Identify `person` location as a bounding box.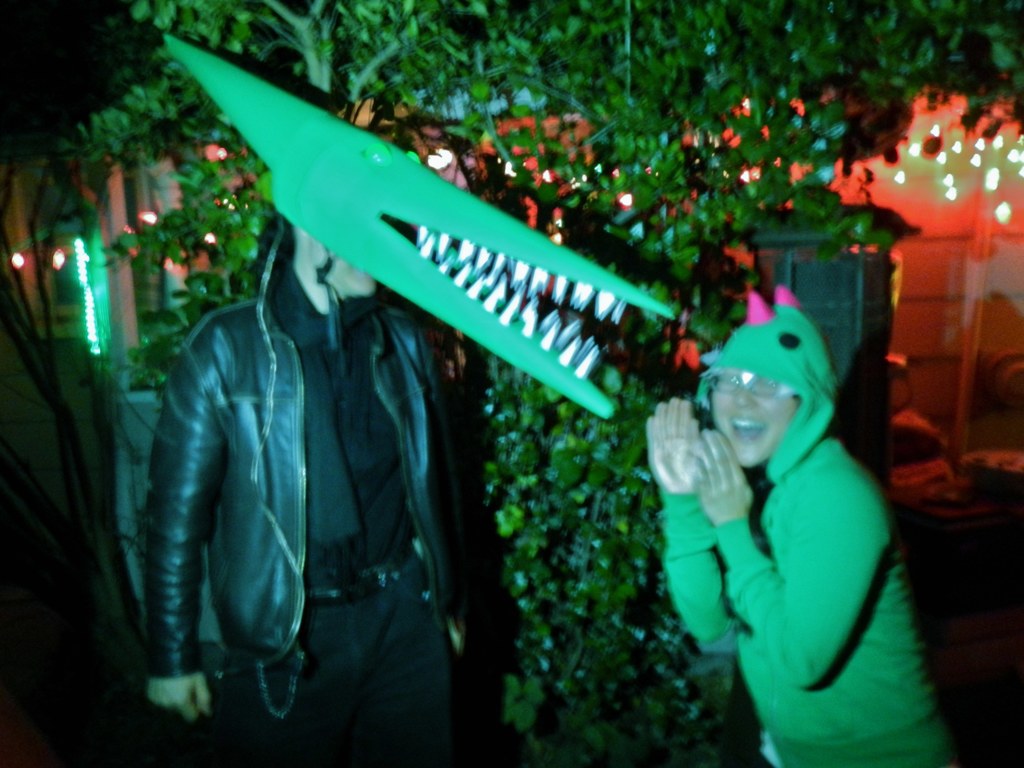
x1=156, y1=212, x2=451, y2=767.
